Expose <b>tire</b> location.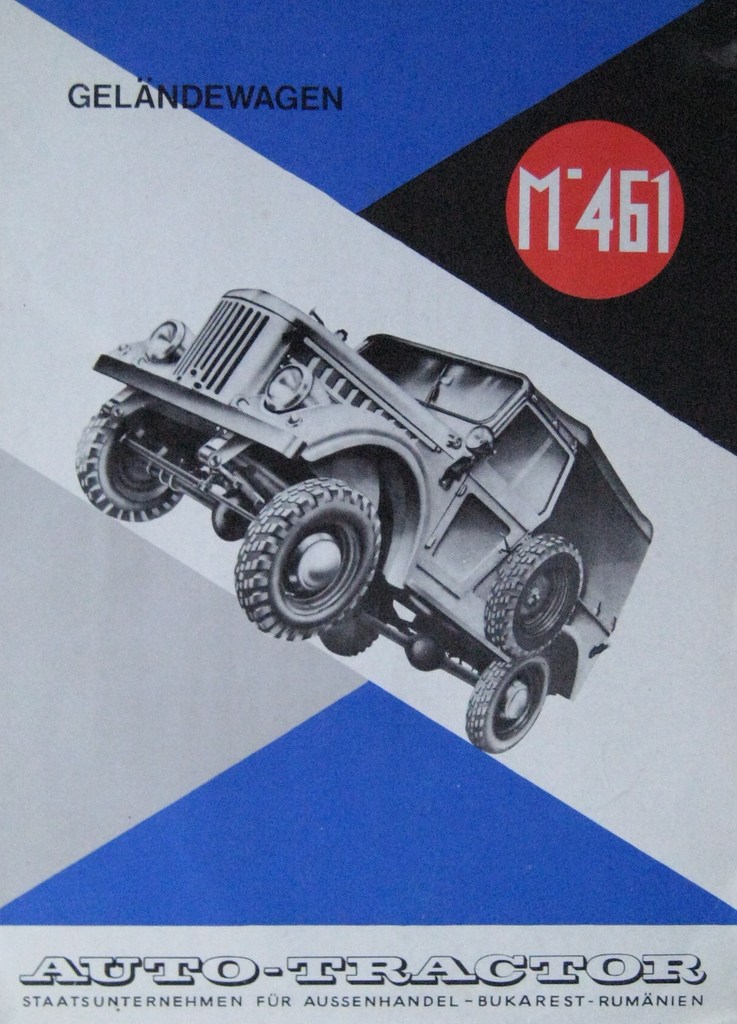
Exposed at BBox(465, 657, 553, 753).
